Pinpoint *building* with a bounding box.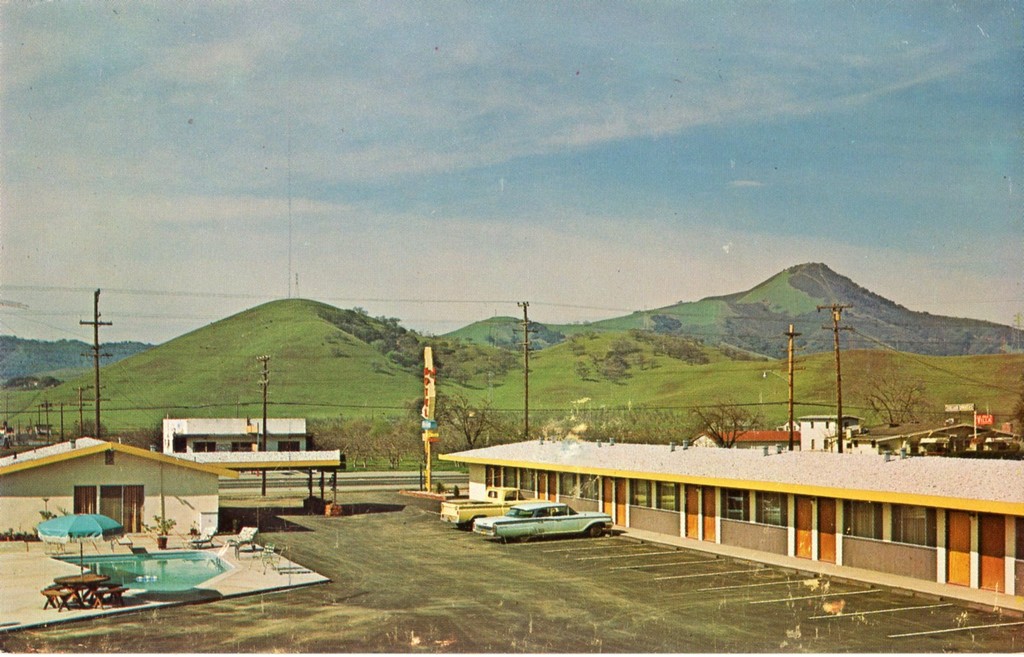
{"left": 795, "top": 416, "right": 863, "bottom": 451}.
